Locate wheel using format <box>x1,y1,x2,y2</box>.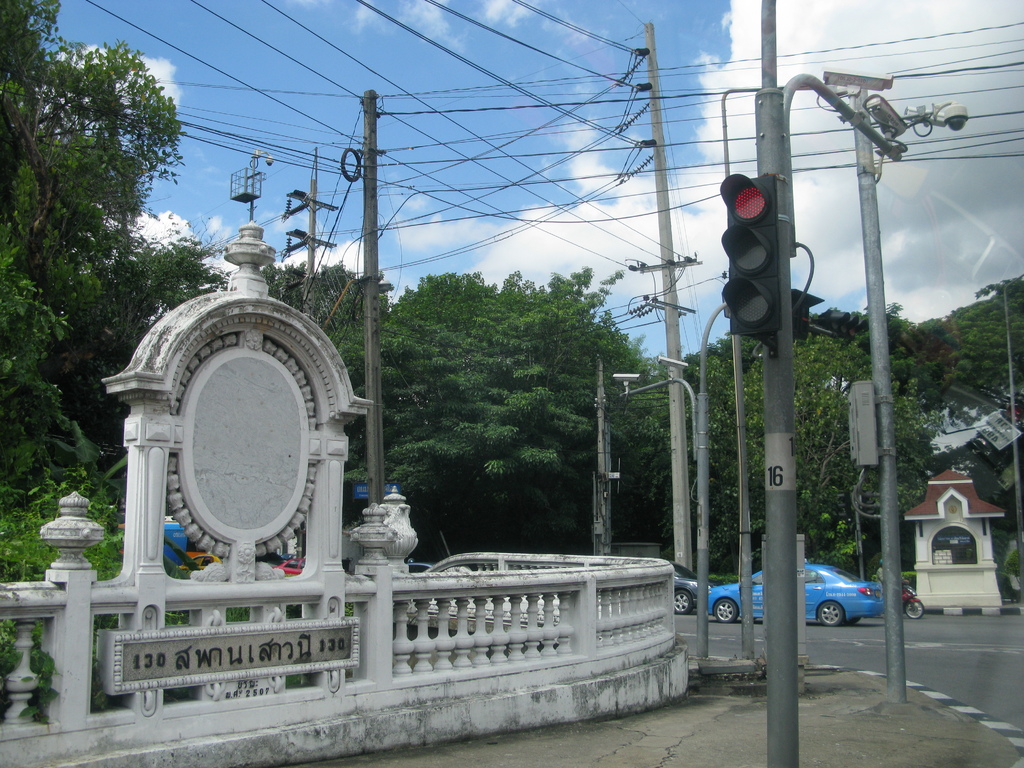
<box>711,597,740,622</box>.
